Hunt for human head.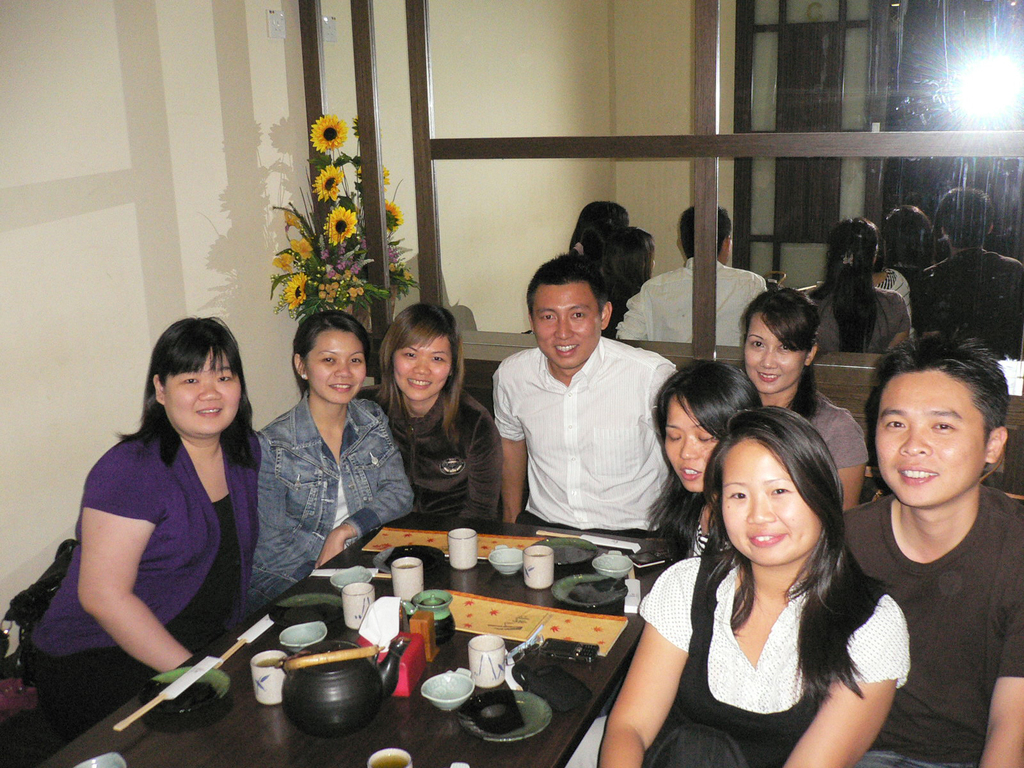
Hunted down at box(147, 318, 245, 433).
